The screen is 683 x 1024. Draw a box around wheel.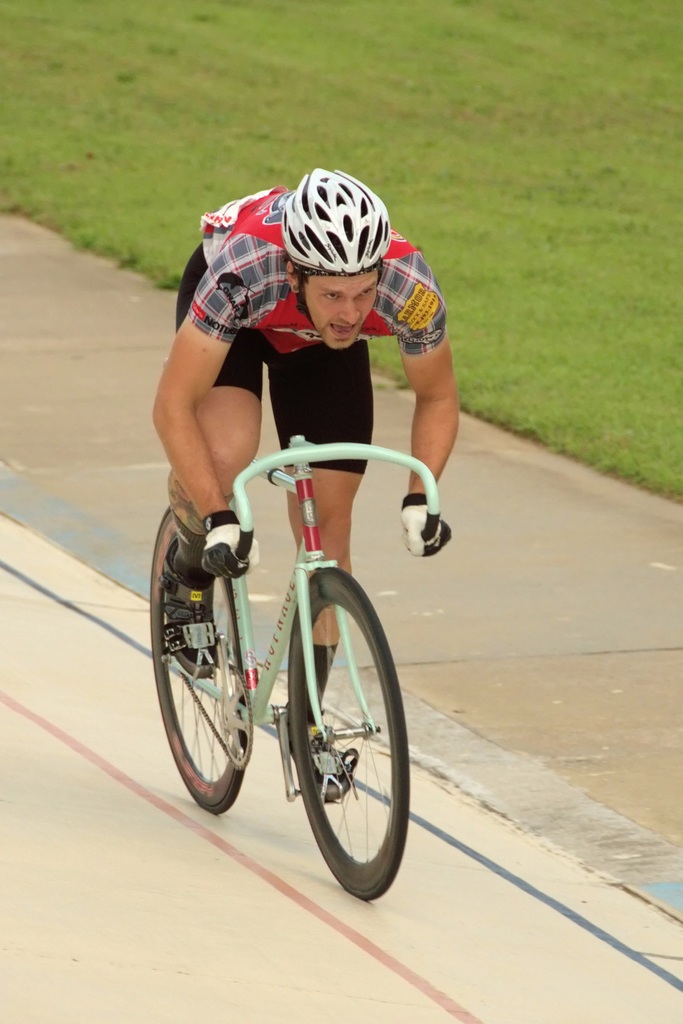
(x1=148, y1=505, x2=262, y2=822).
